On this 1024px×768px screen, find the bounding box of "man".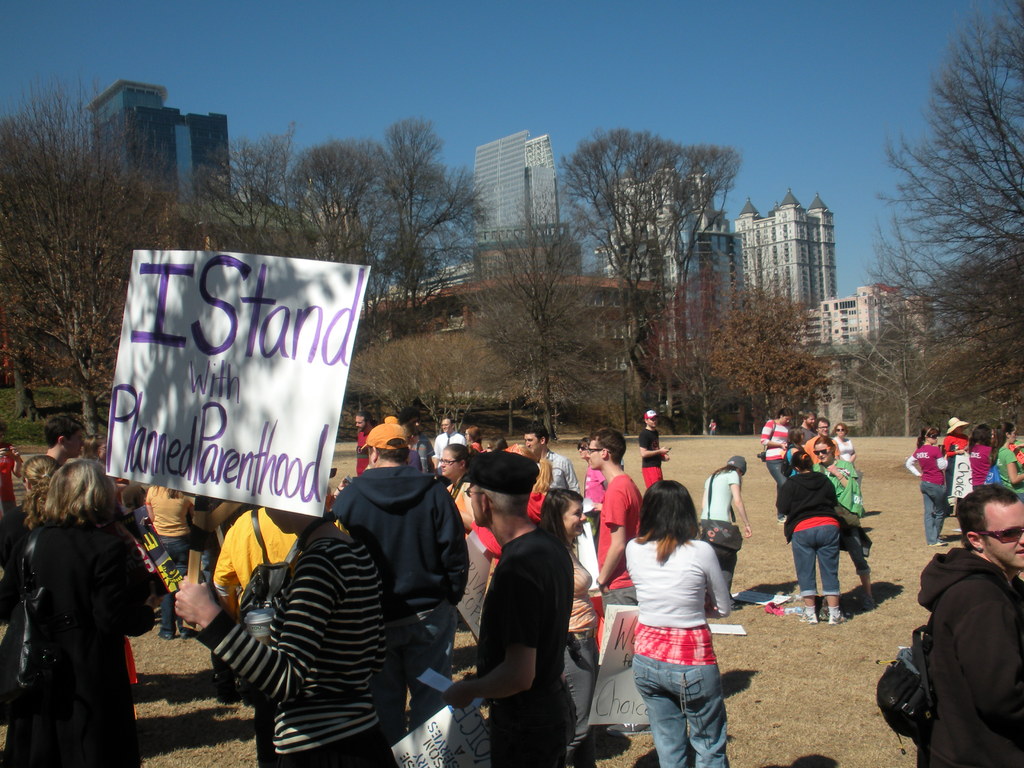
Bounding box: l=797, t=412, r=814, b=440.
